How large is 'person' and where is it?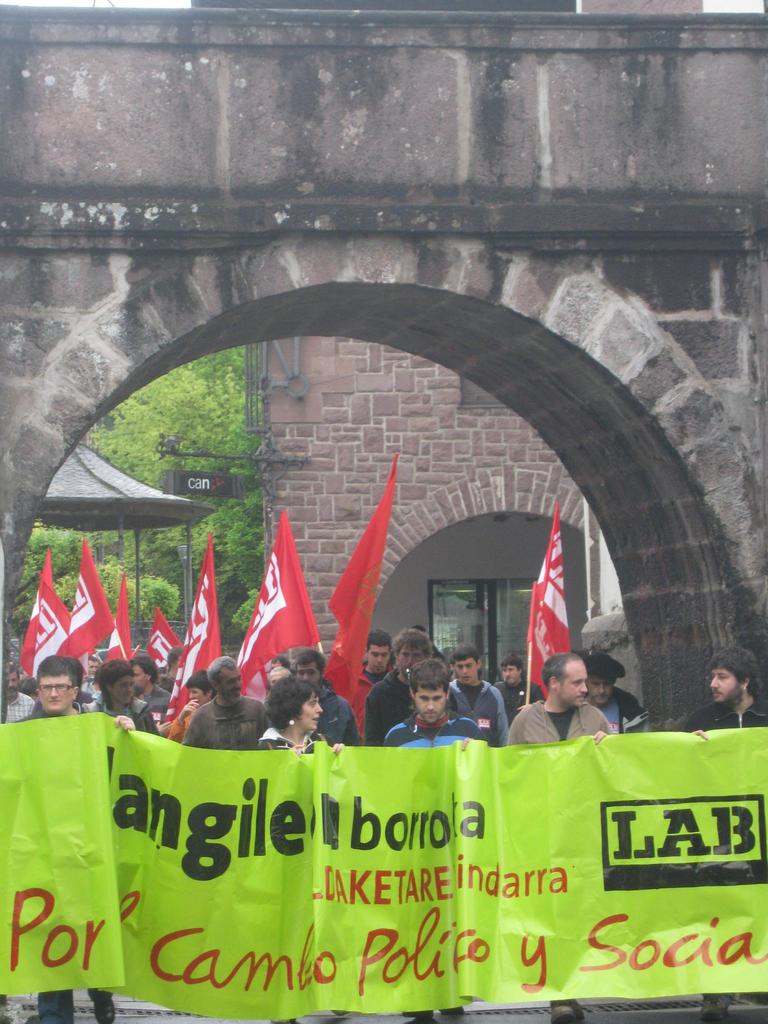
Bounding box: pyautogui.locateOnScreen(296, 648, 365, 748).
